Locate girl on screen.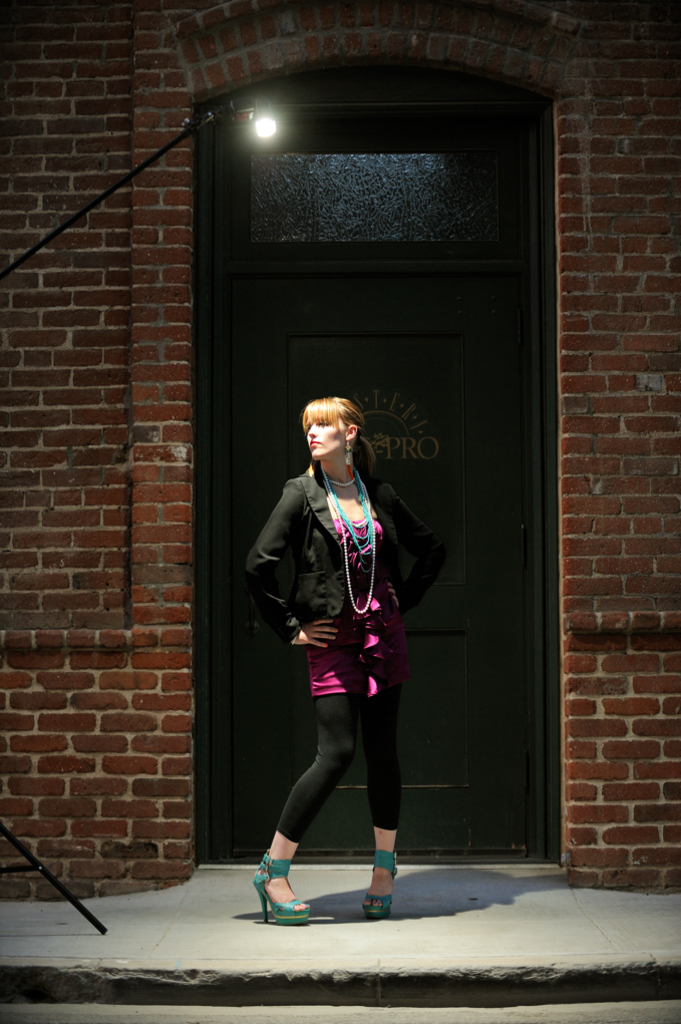
On screen at (left=232, top=361, right=437, bottom=917).
